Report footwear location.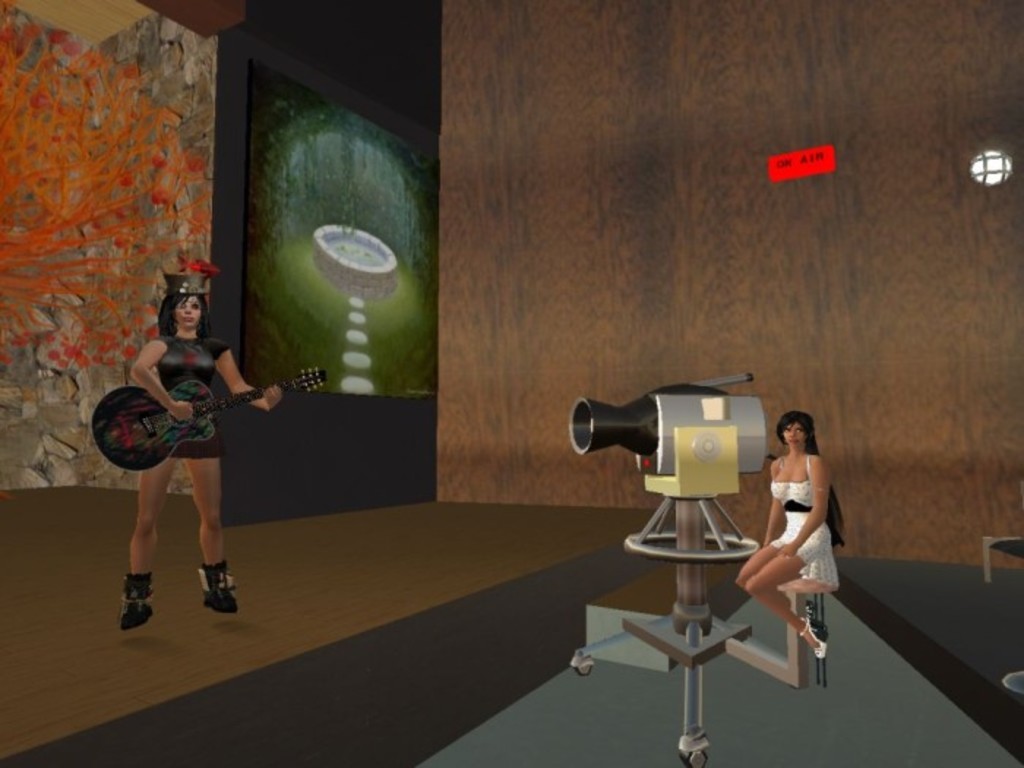
Report: detection(118, 573, 157, 626).
